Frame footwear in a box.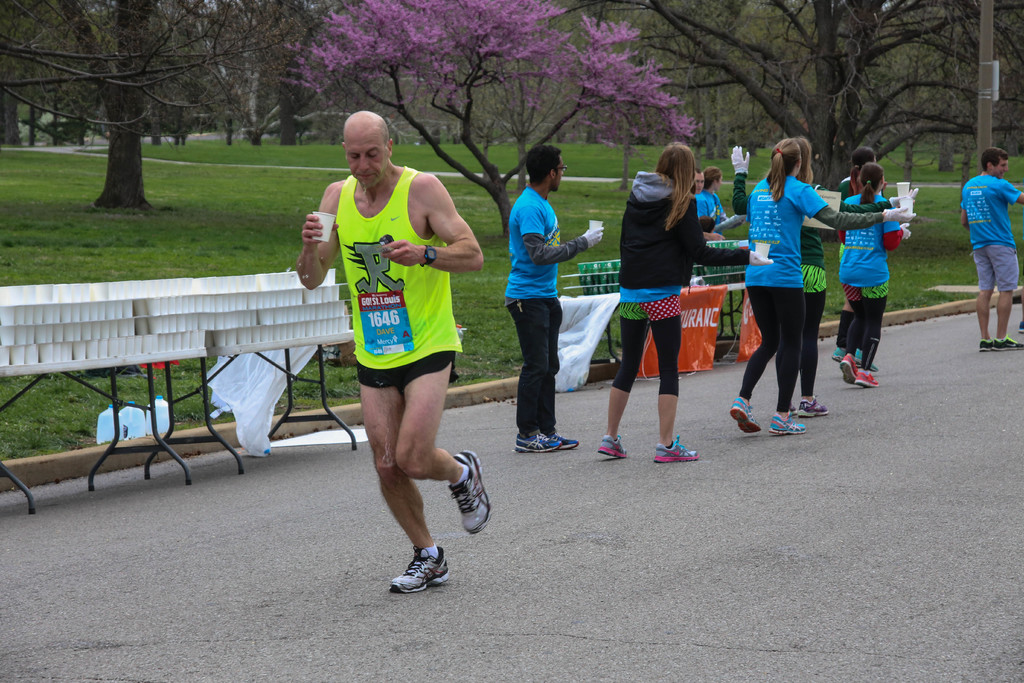
(left=596, top=434, right=627, bottom=459).
